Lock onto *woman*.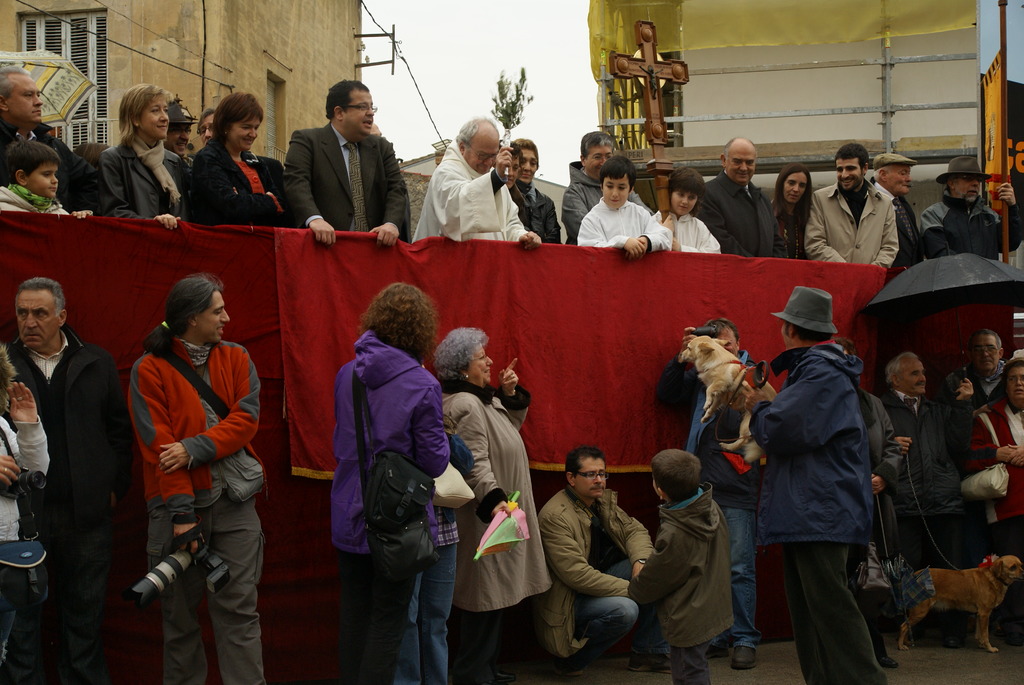
Locked: (x1=81, y1=83, x2=188, y2=242).
